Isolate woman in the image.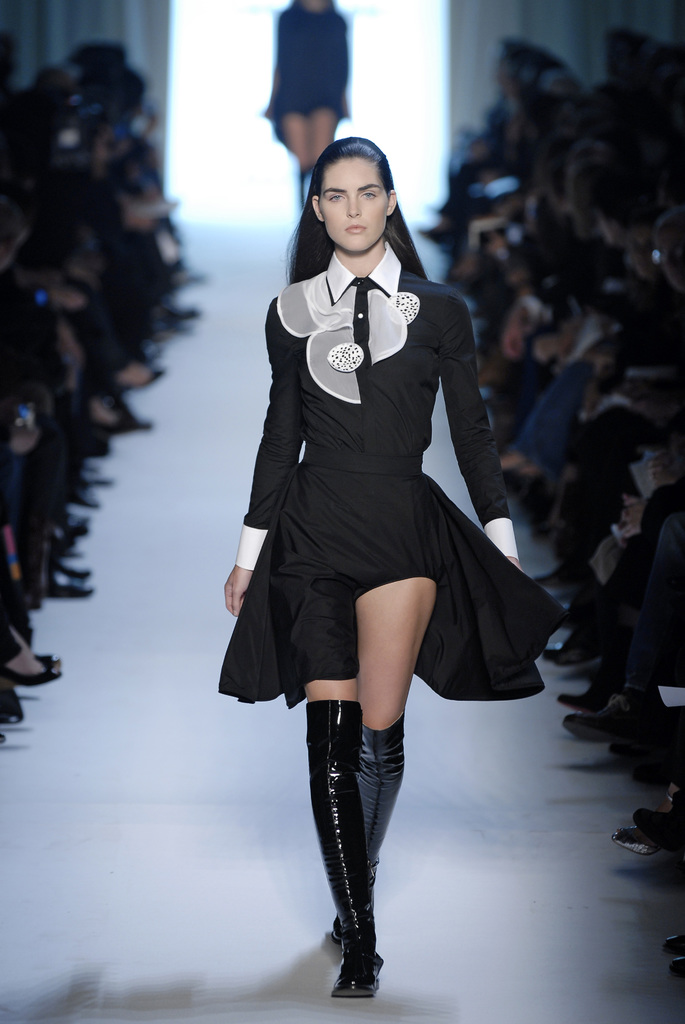
Isolated region: <box>211,150,547,974</box>.
